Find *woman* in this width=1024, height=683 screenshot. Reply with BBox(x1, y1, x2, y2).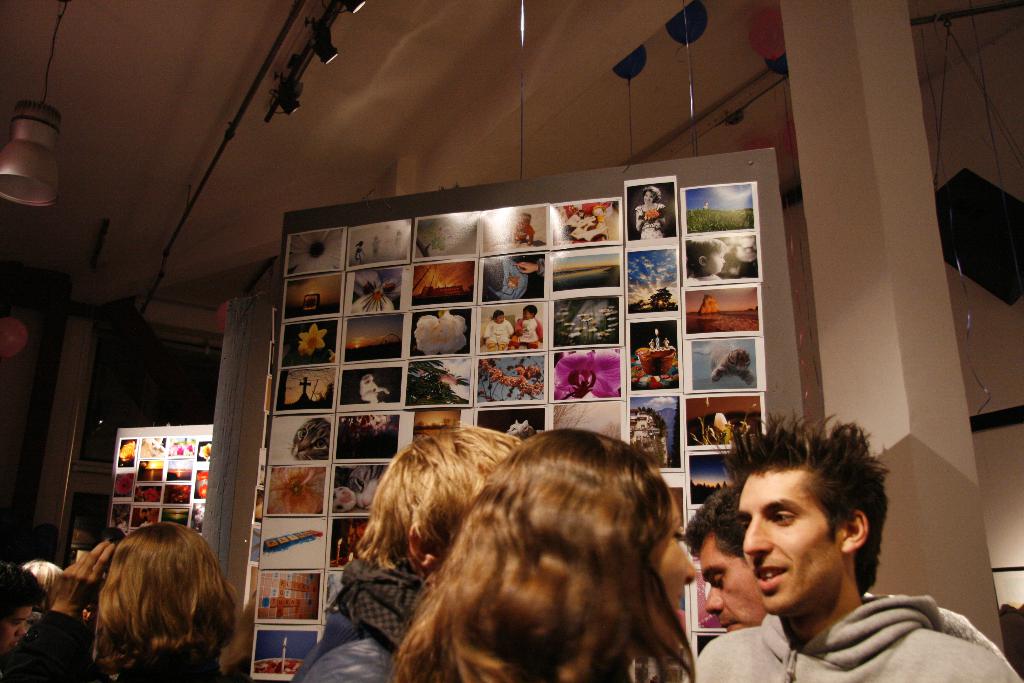
BBox(383, 418, 742, 682).
